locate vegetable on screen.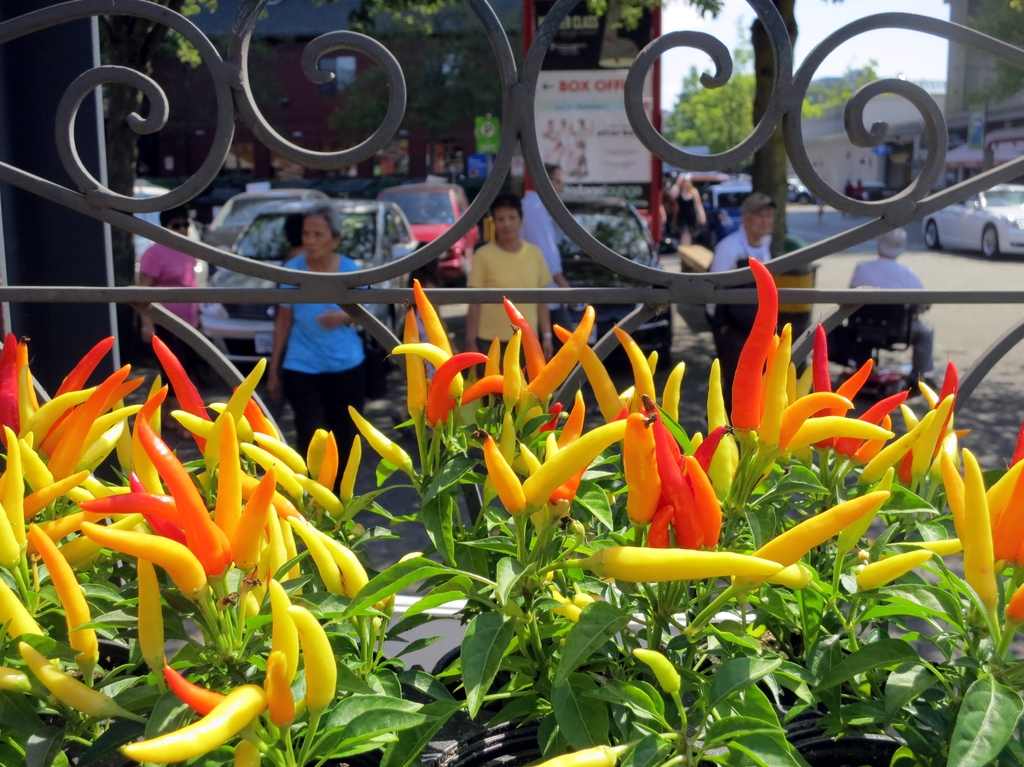
On screen at [left=120, top=684, right=273, bottom=764].
